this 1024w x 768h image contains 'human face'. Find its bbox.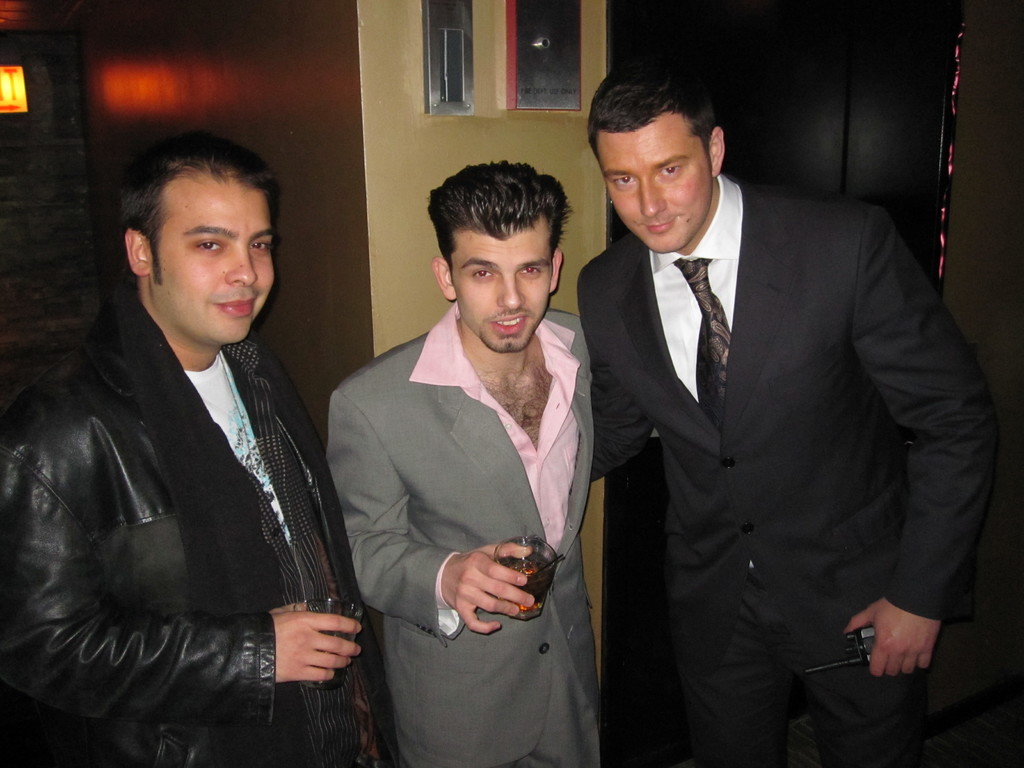
detection(453, 240, 554, 352).
